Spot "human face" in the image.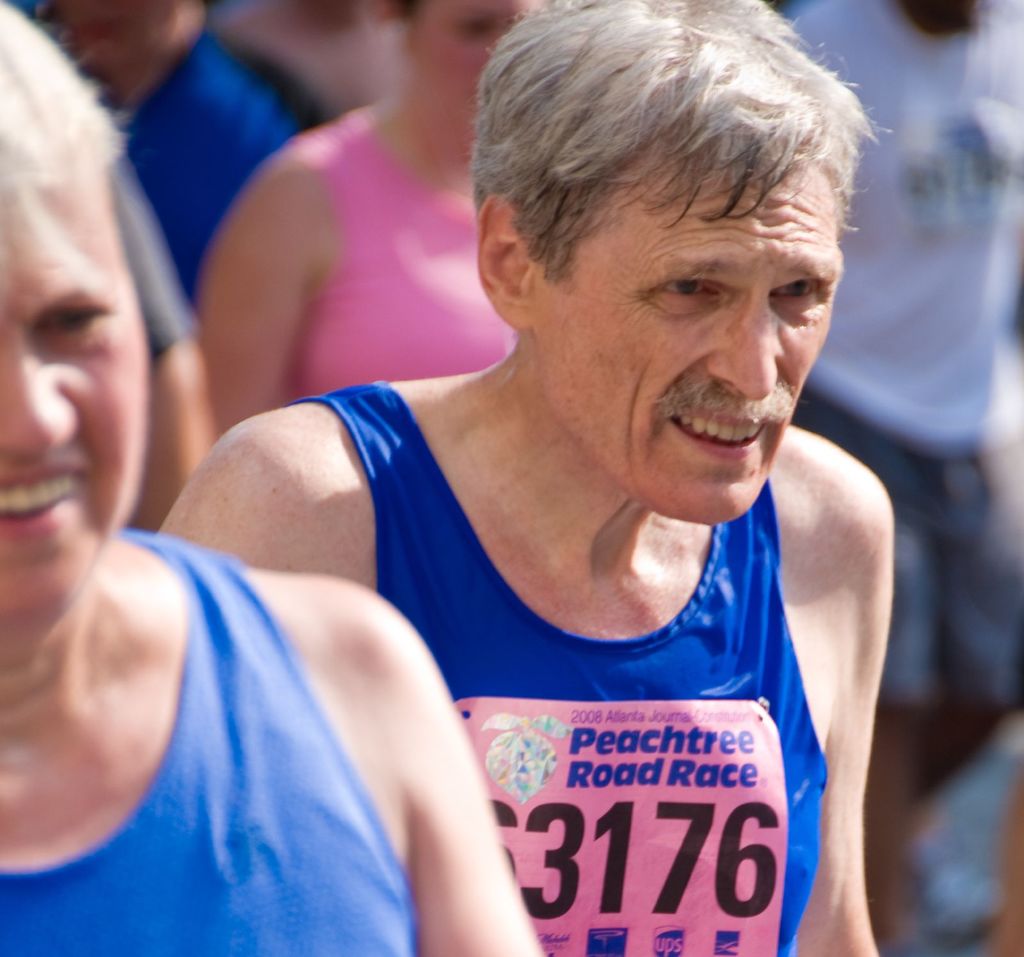
"human face" found at {"x1": 549, "y1": 170, "x2": 840, "y2": 522}.
